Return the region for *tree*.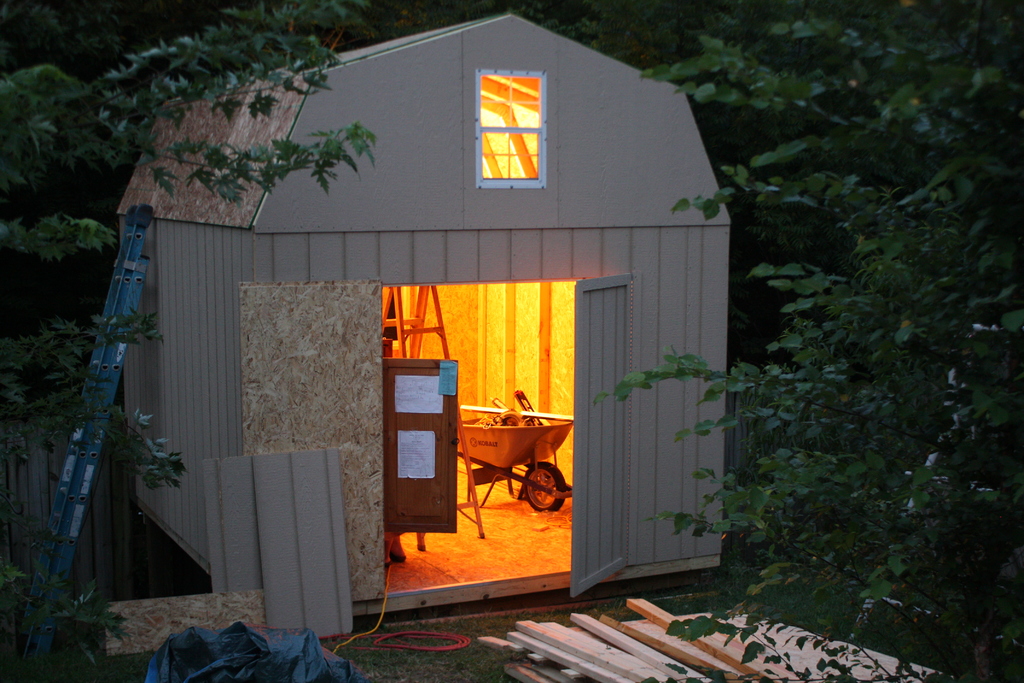
(x1=657, y1=0, x2=1023, y2=682).
